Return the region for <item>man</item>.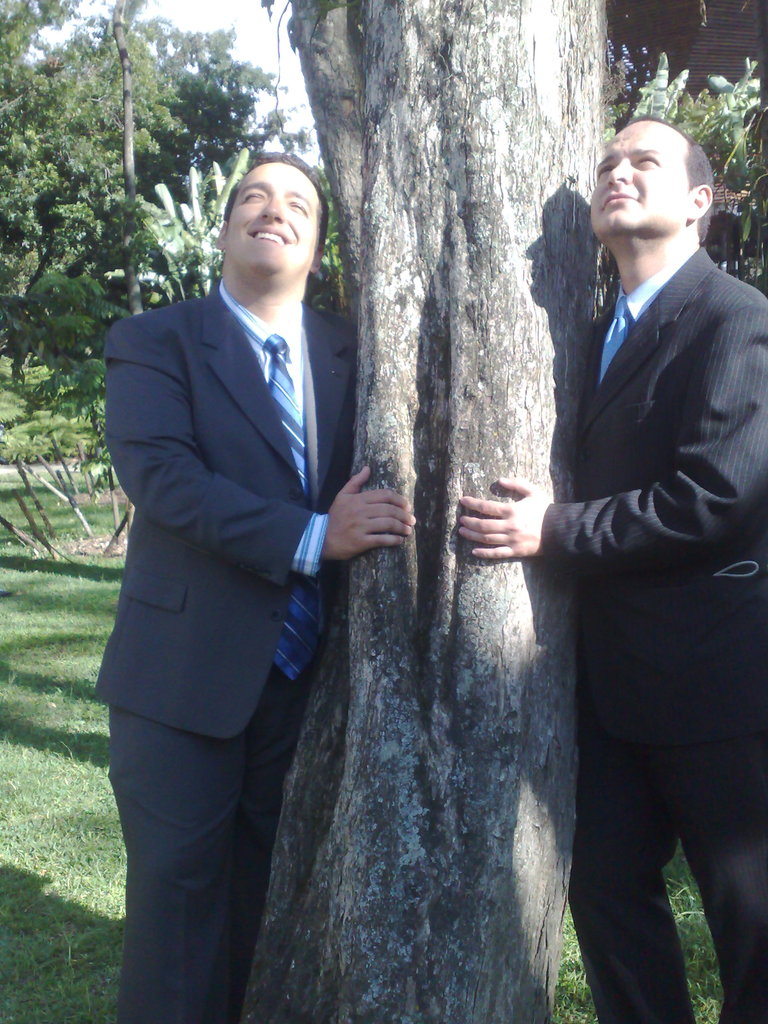
[x1=456, y1=116, x2=767, y2=1023].
